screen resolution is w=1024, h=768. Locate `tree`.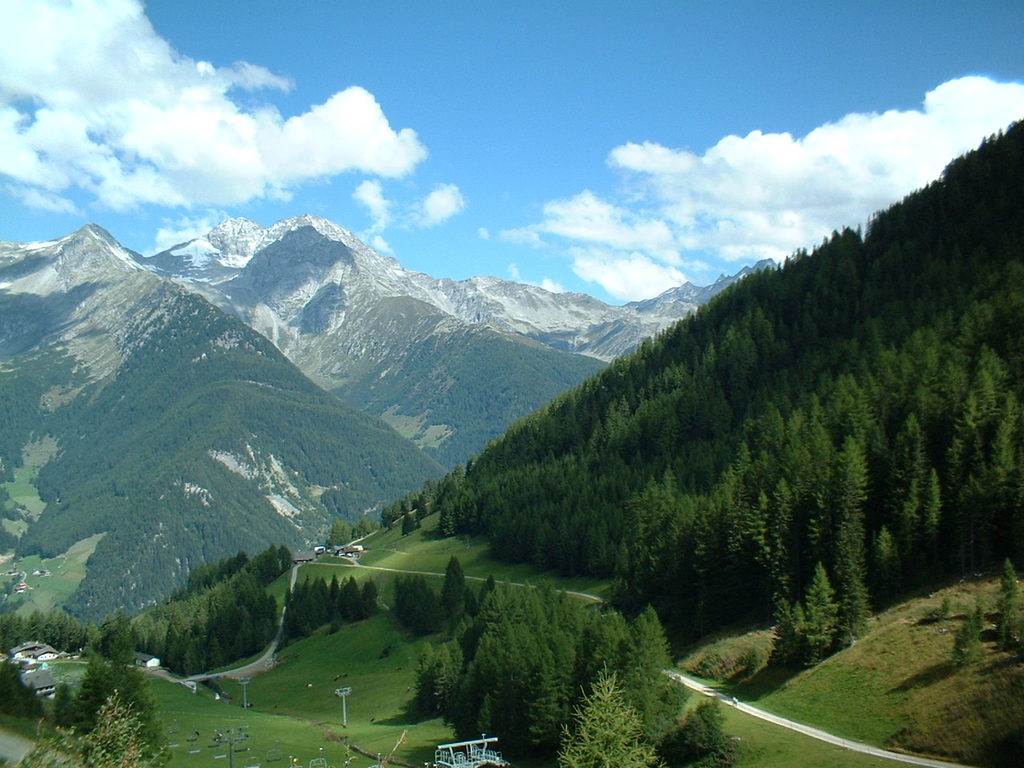
select_region(727, 480, 795, 590).
